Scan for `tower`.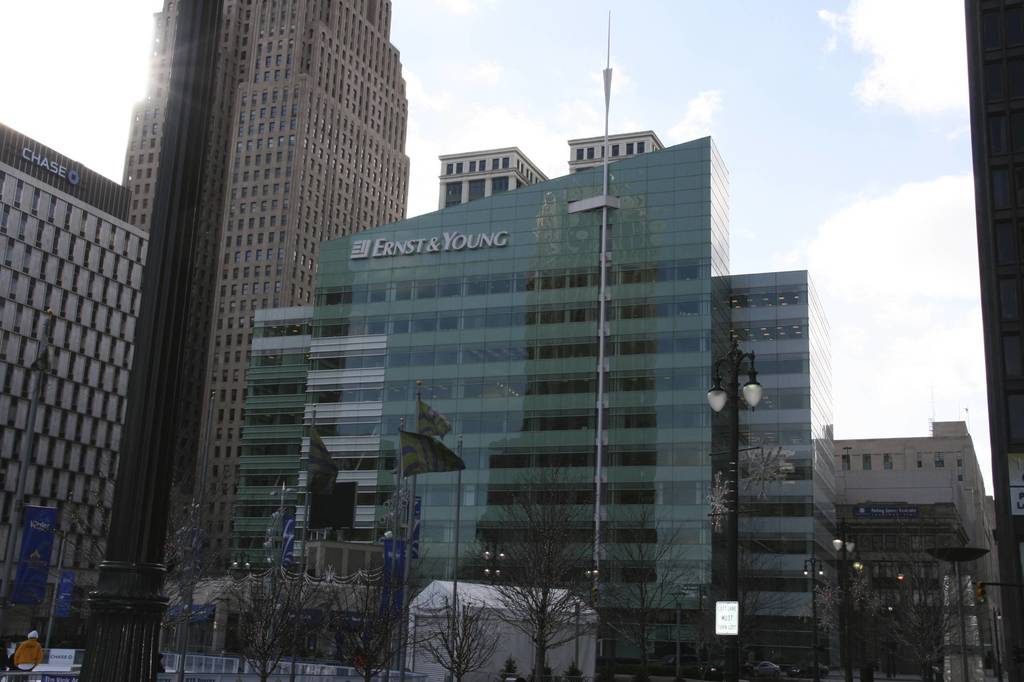
Scan result: (113, 0, 415, 679).
